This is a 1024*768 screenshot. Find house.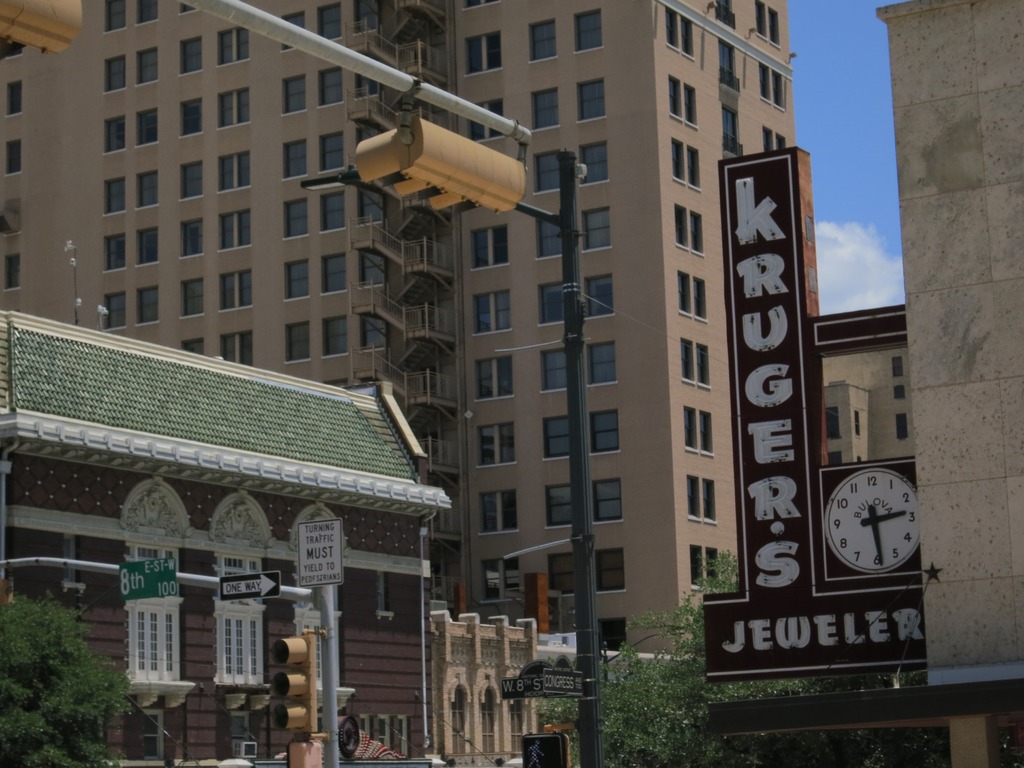
Bounding box: [808,339,911,468].
